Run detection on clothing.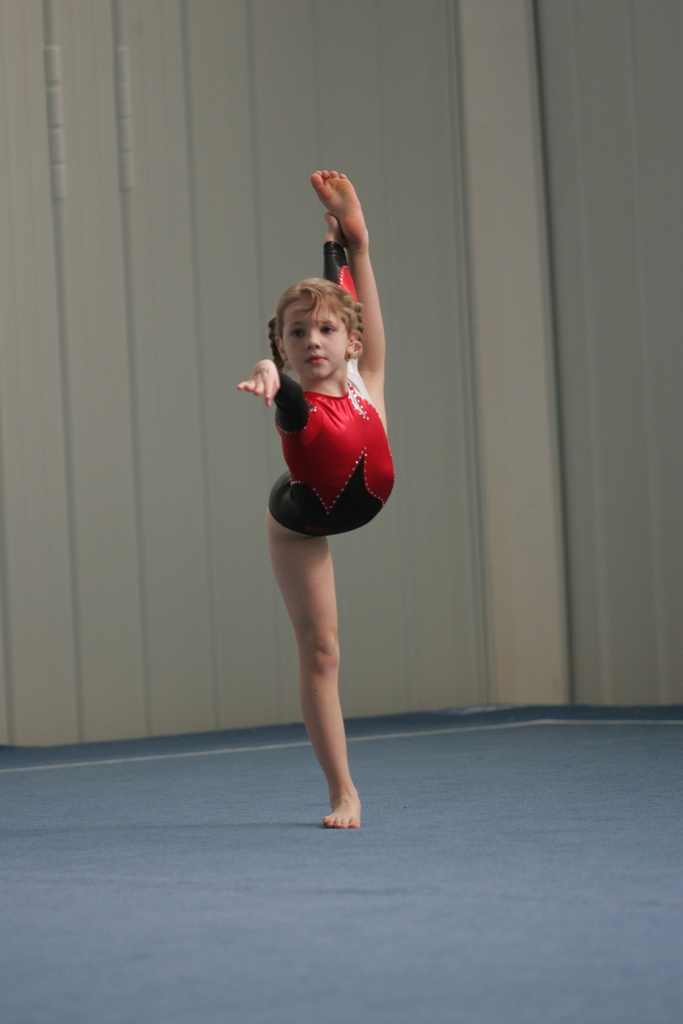
Result: region(269, 238, 395, 538).
